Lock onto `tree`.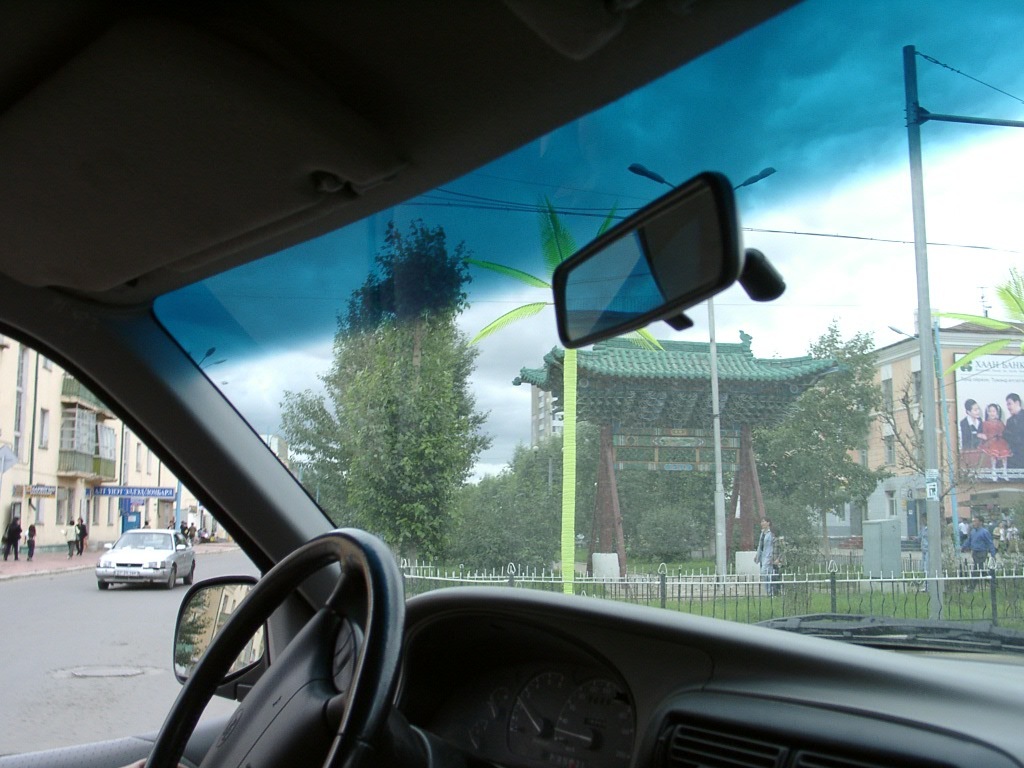
Locked: [left=880, top=368, right=986, bottom=579].
